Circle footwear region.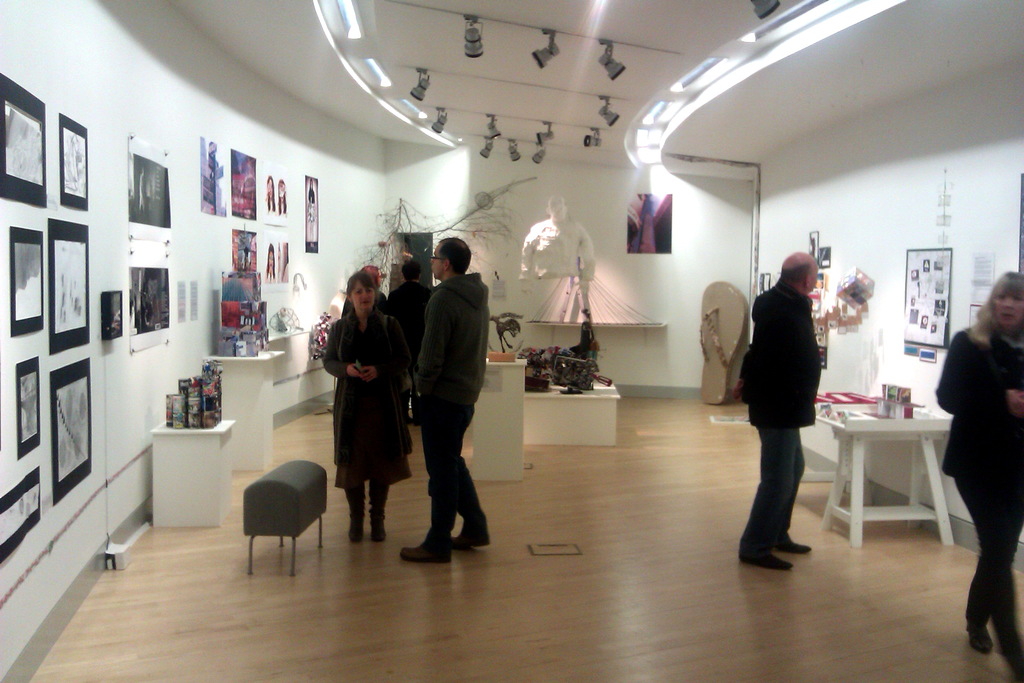
Region: <box>397,523,455,566</box>.
